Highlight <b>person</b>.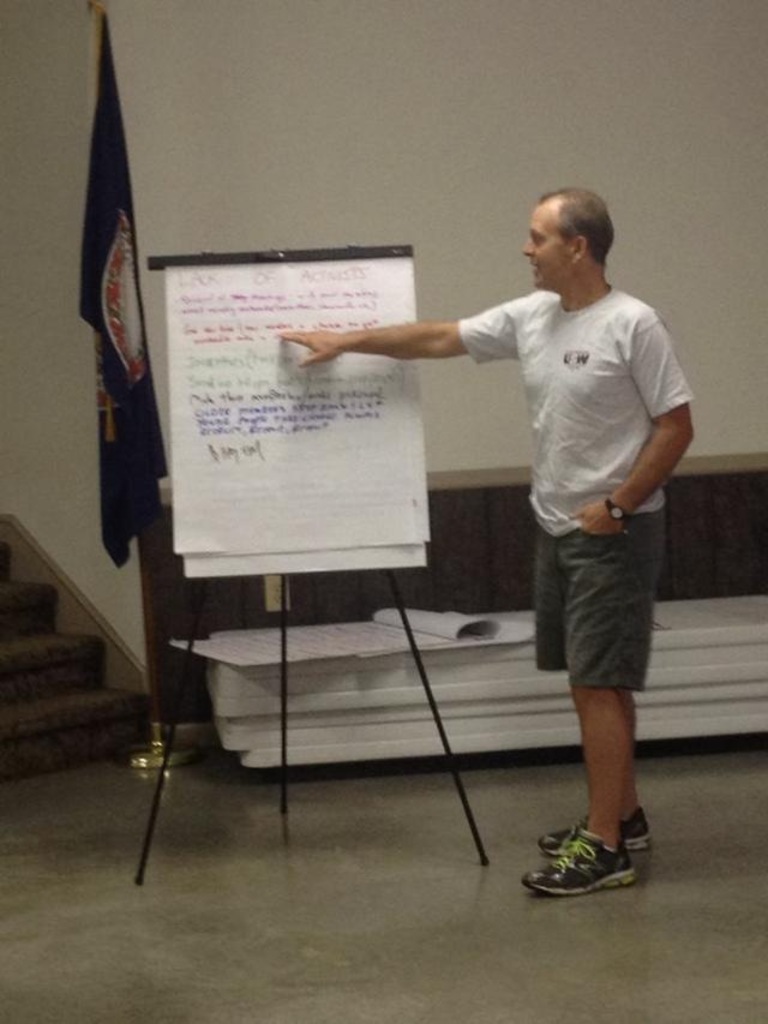
Highlighted region: [341,166,672,851].
